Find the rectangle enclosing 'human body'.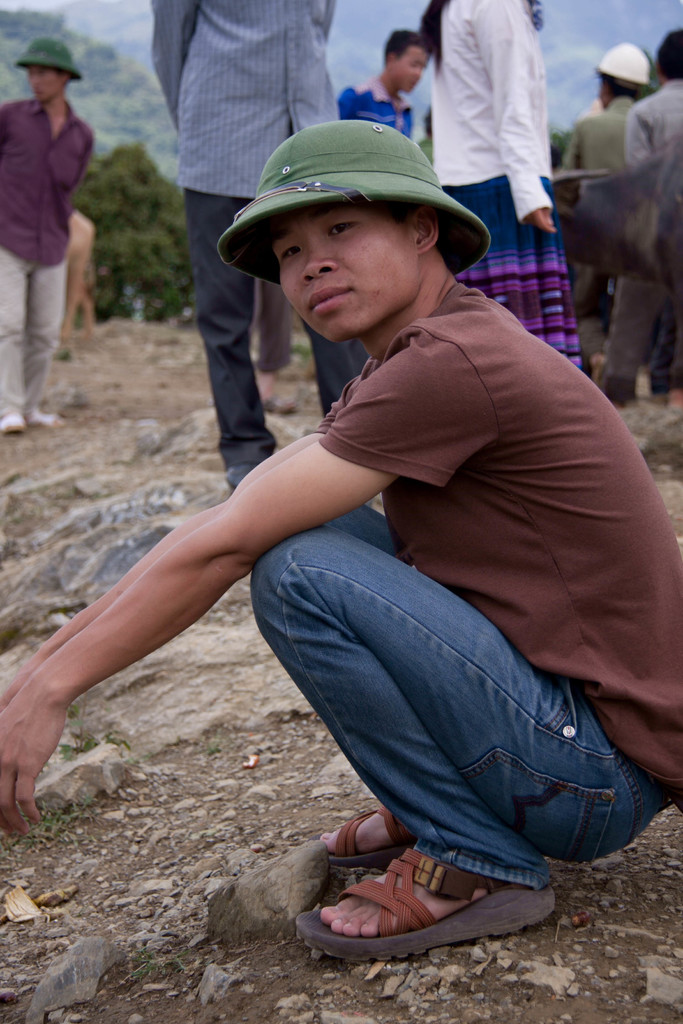
(left=547, top=92, right=625, bottom=332).
